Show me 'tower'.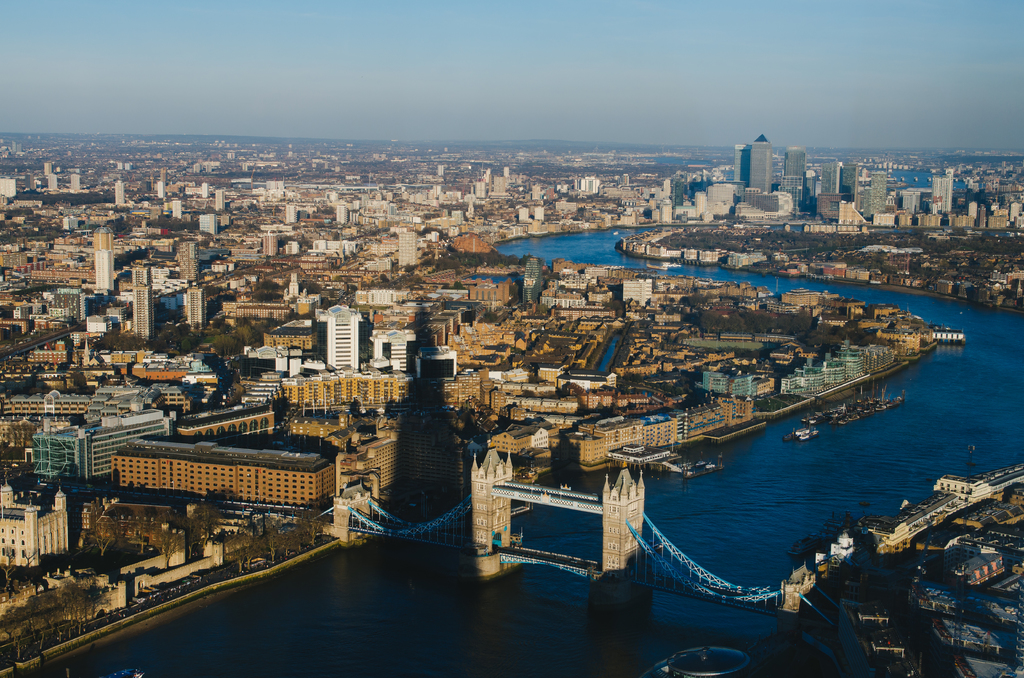
'tower' is here: detection(784, 146, 803, 202).
